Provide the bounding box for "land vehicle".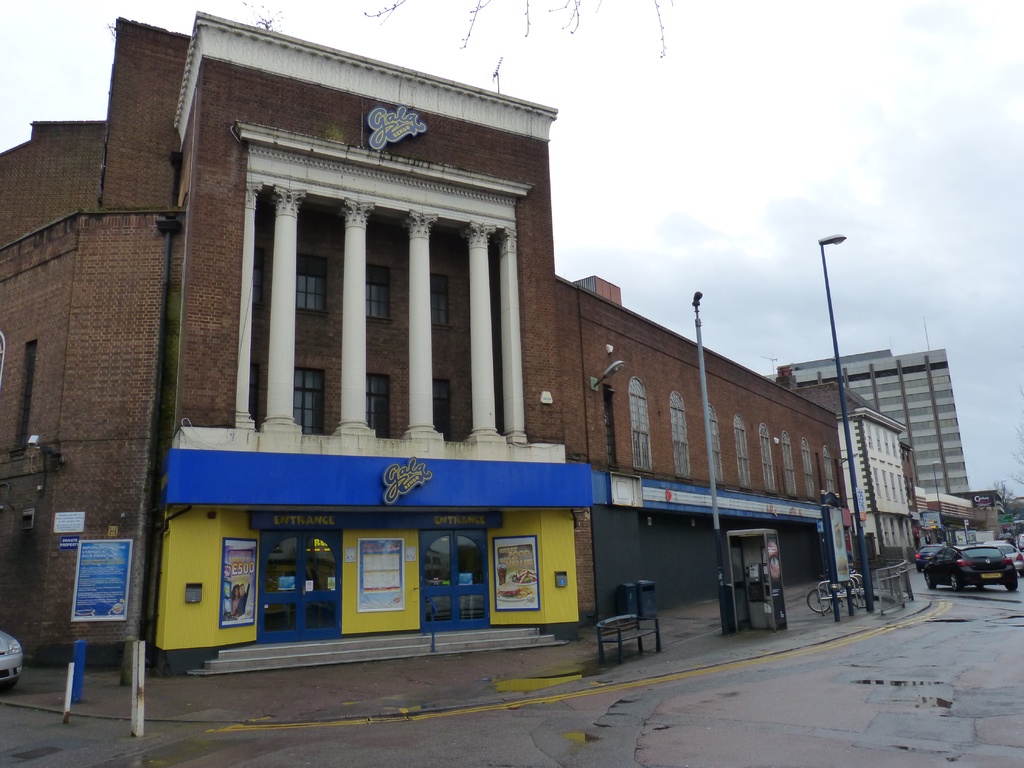
<region>918, 545, 941, 567</region>.
